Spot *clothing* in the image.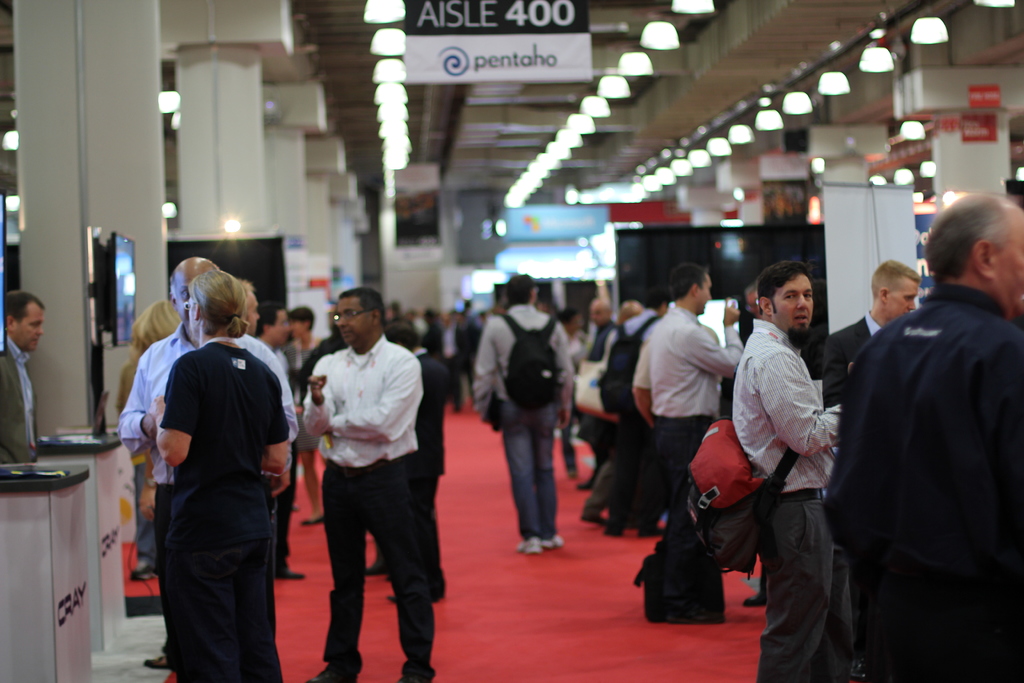
*clothing* found at left=822, top=311, right=884, bottom=415.
